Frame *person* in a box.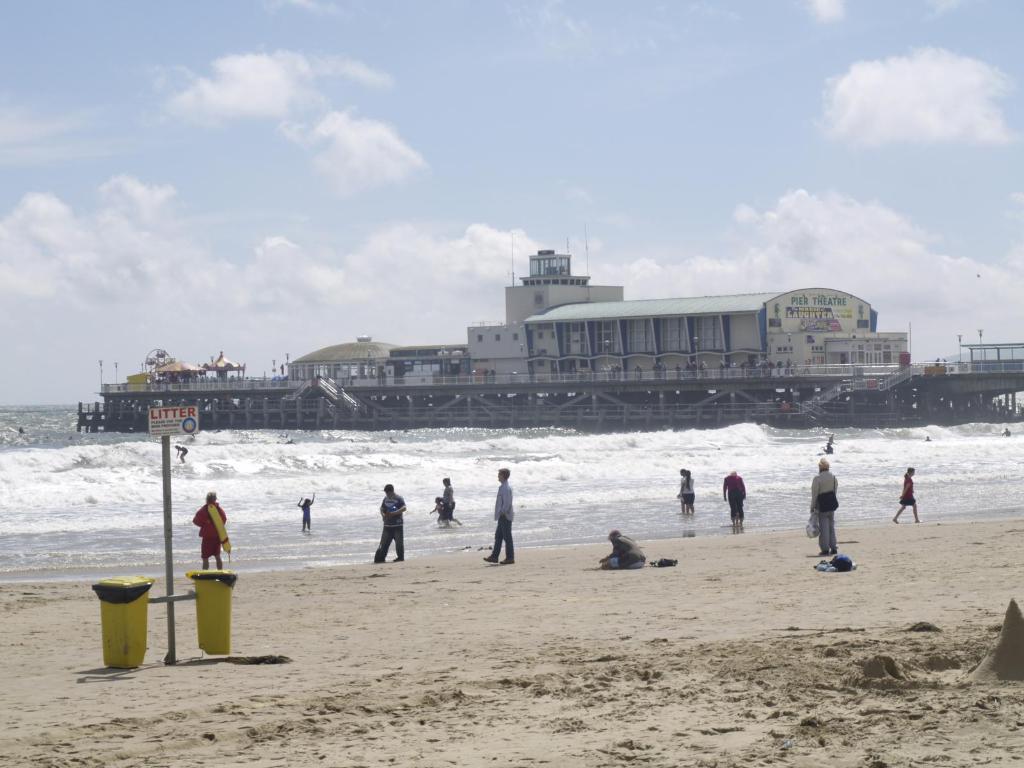
[x1=484, y1=469, x2=514, y2=561].
